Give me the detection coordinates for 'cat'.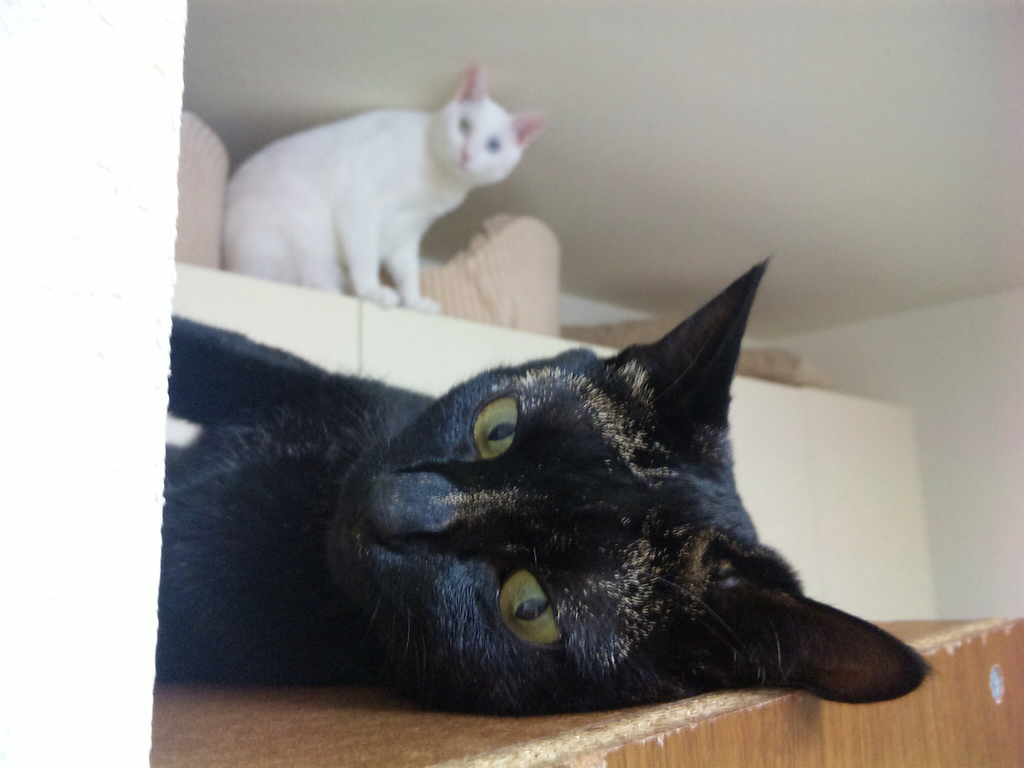
bbox(149, 252, 935, 701).
